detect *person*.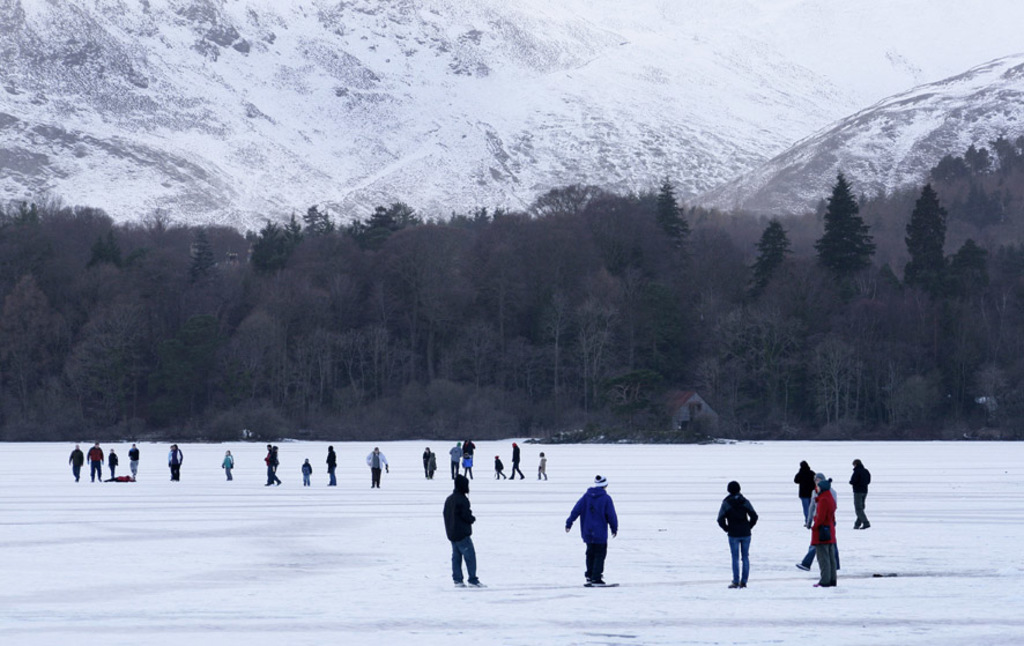
Detected at box=[446, 469, 484, 584].
